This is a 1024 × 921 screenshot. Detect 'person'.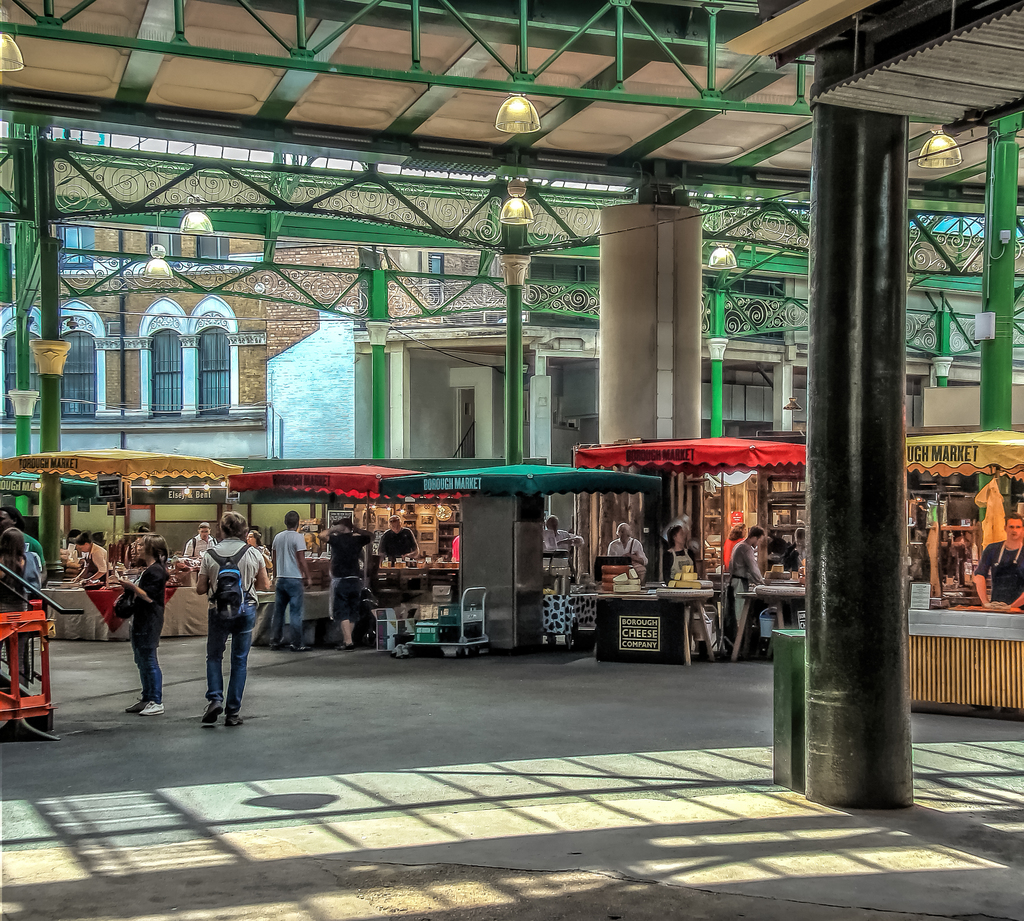
x1=181, y1=516, x2=216, y2=568.
